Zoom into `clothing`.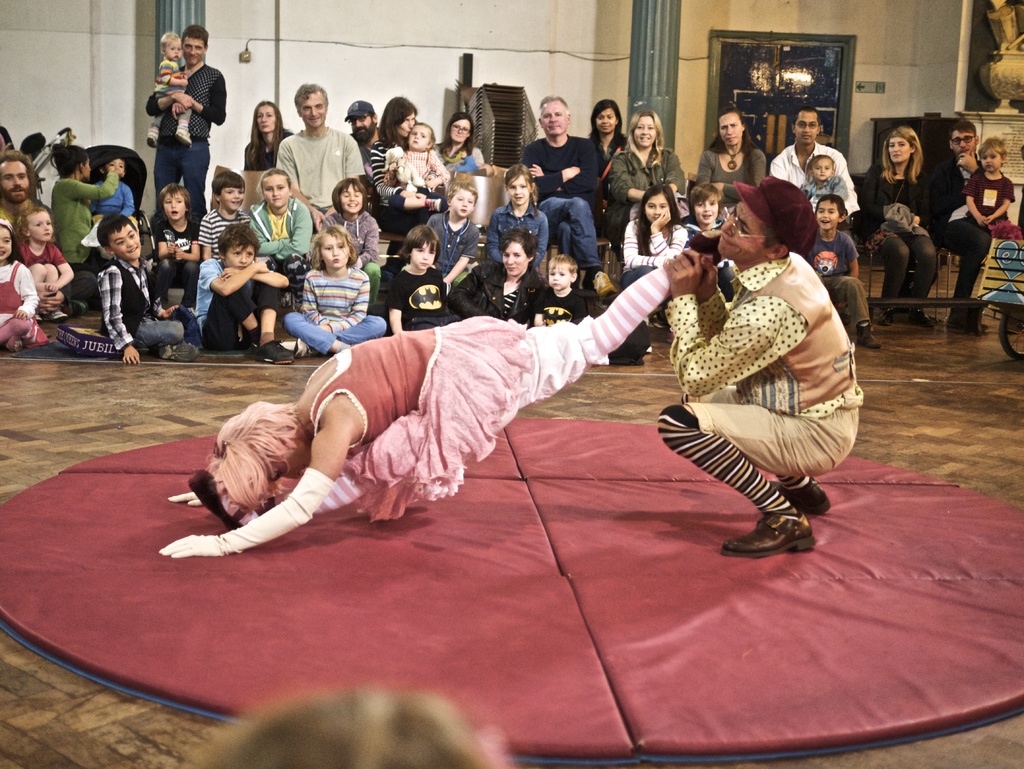
Zoom target: pyautogui.locateOnScreen(282, 125, 362, 214).
